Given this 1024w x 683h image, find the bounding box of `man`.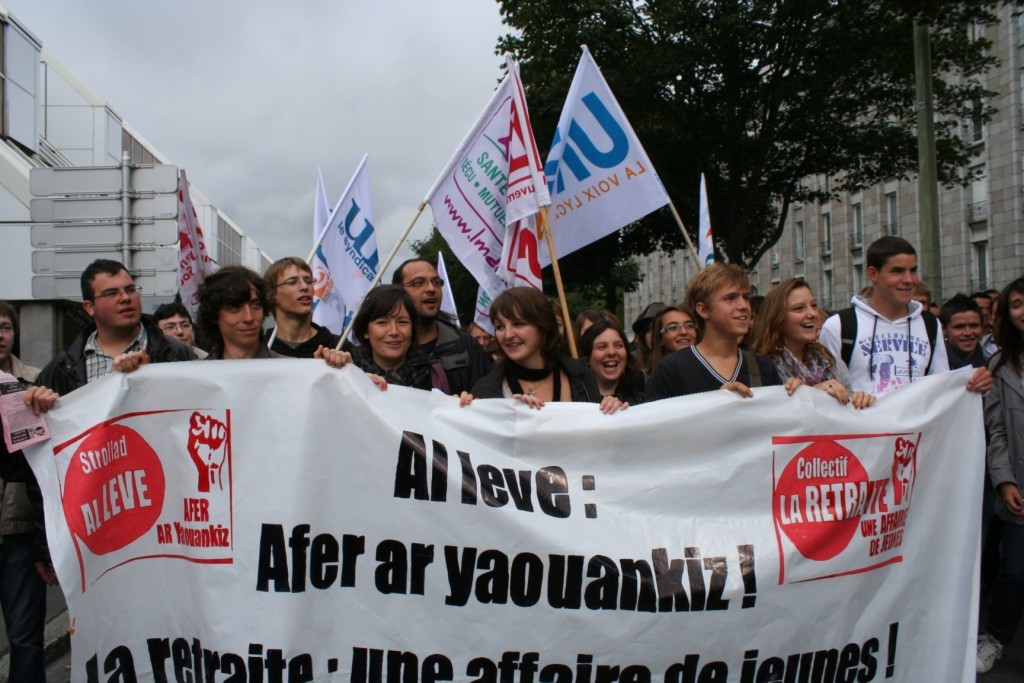
left=21, top=266, right=213, bottom=397.
